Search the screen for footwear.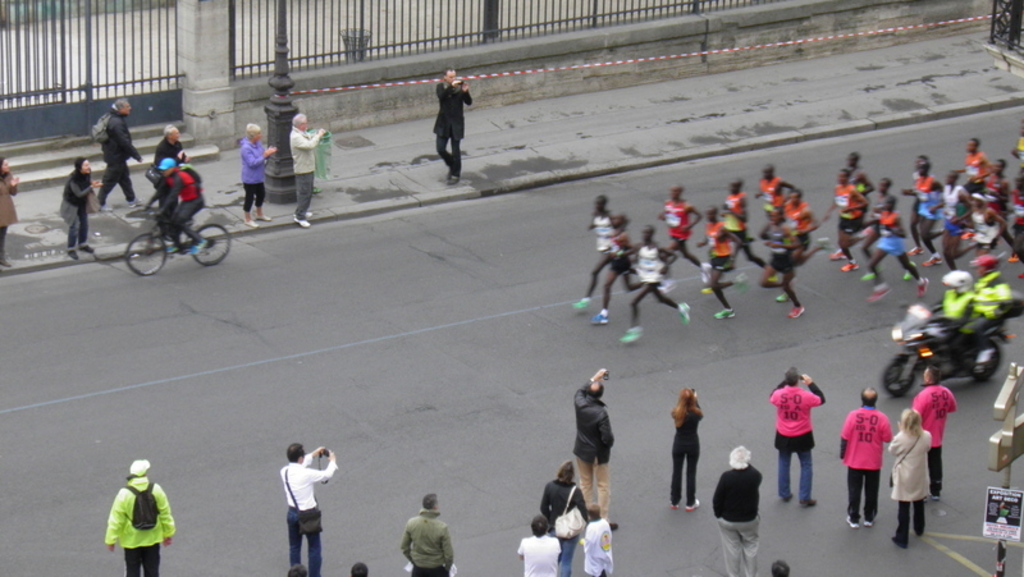
Found at left=191, top=230, right=214, bottom=256.
